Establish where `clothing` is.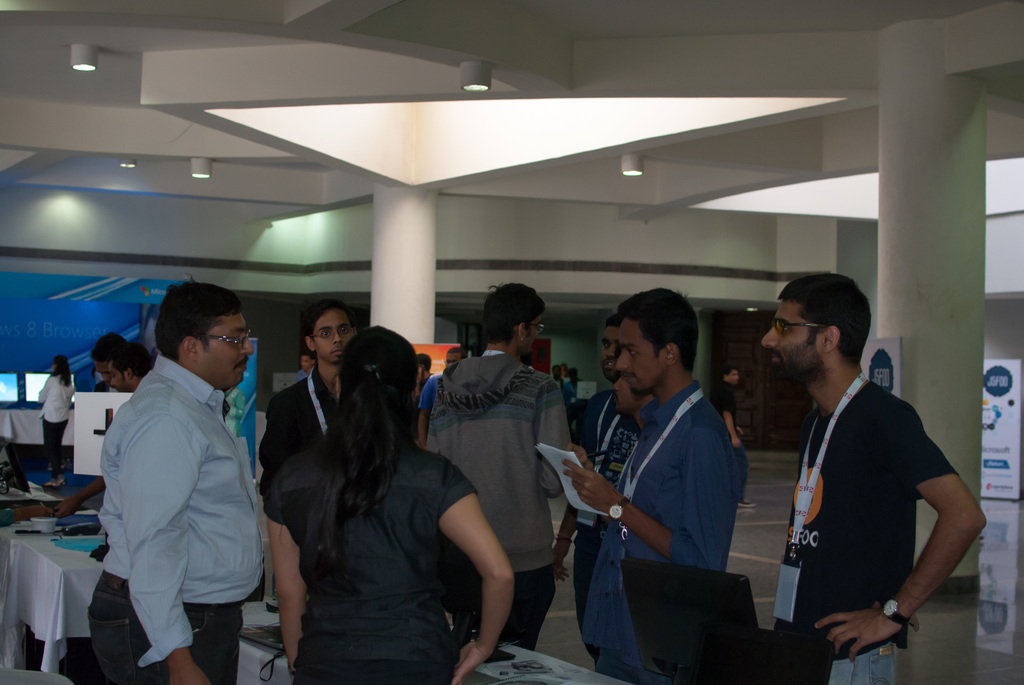
Established at x1=94, y1=379, x2=128, y2=395.
